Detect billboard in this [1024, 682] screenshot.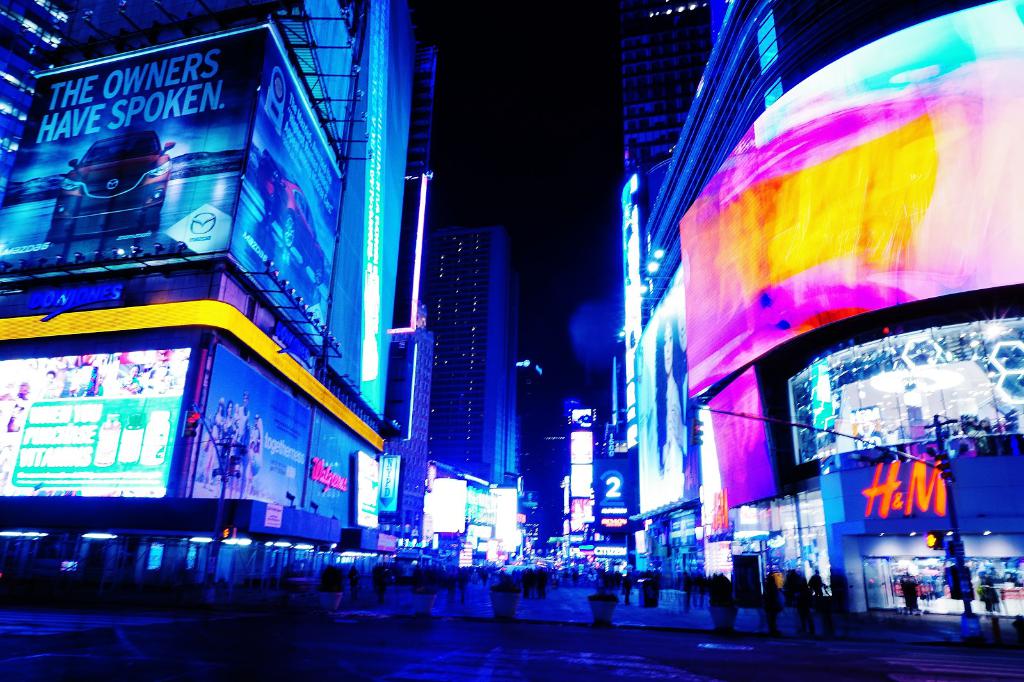
Detection: (197,349,317,510).
